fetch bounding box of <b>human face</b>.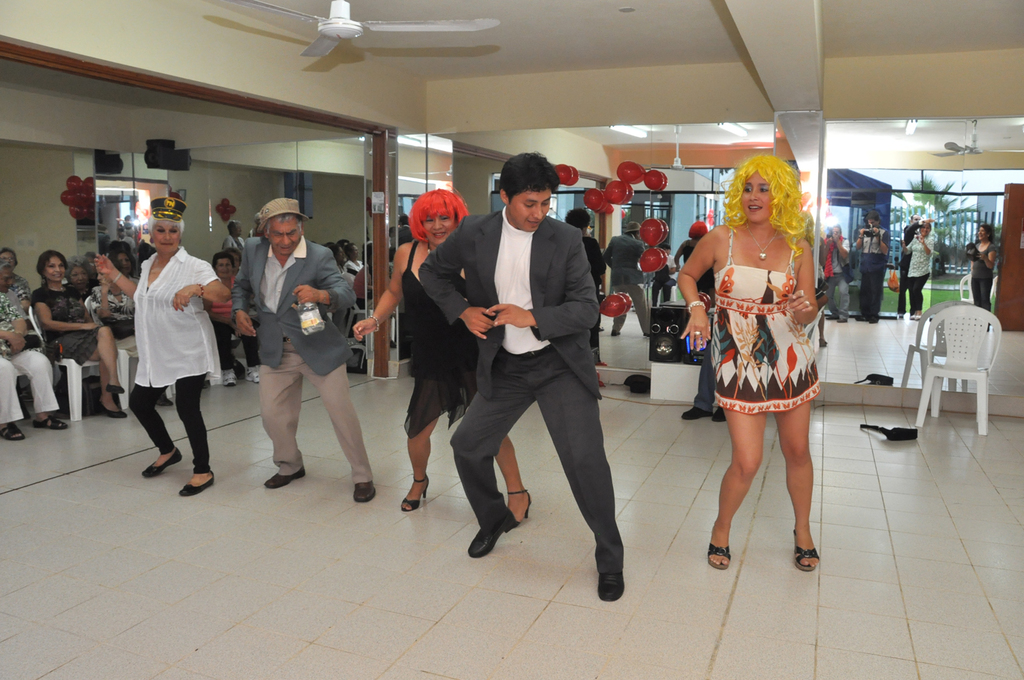
Bbox: l=423, t=213, r=456, b=244.
